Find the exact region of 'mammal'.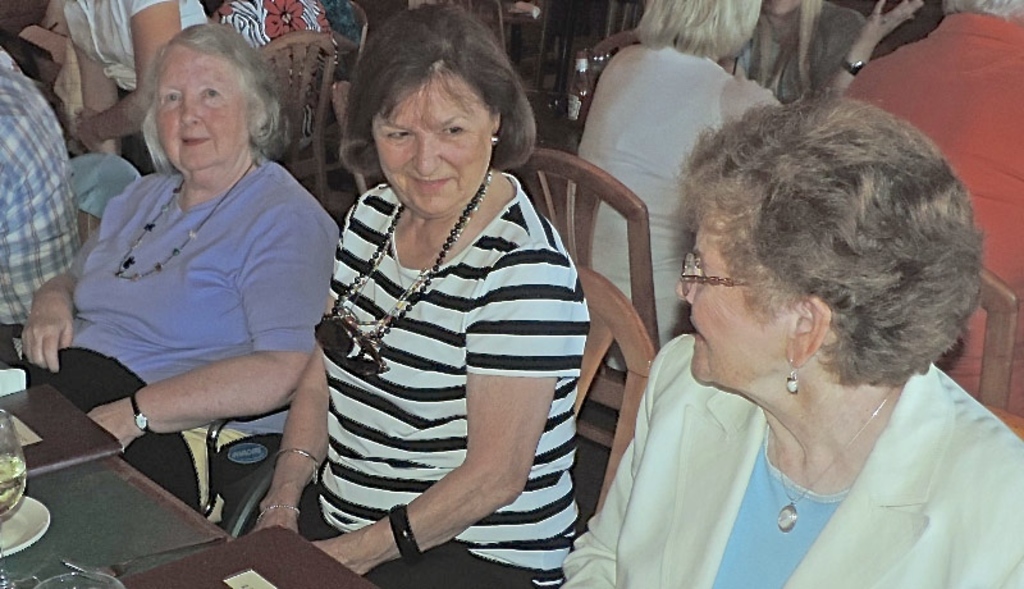
Exact region: bbox=[710, 0, 865, 105].
